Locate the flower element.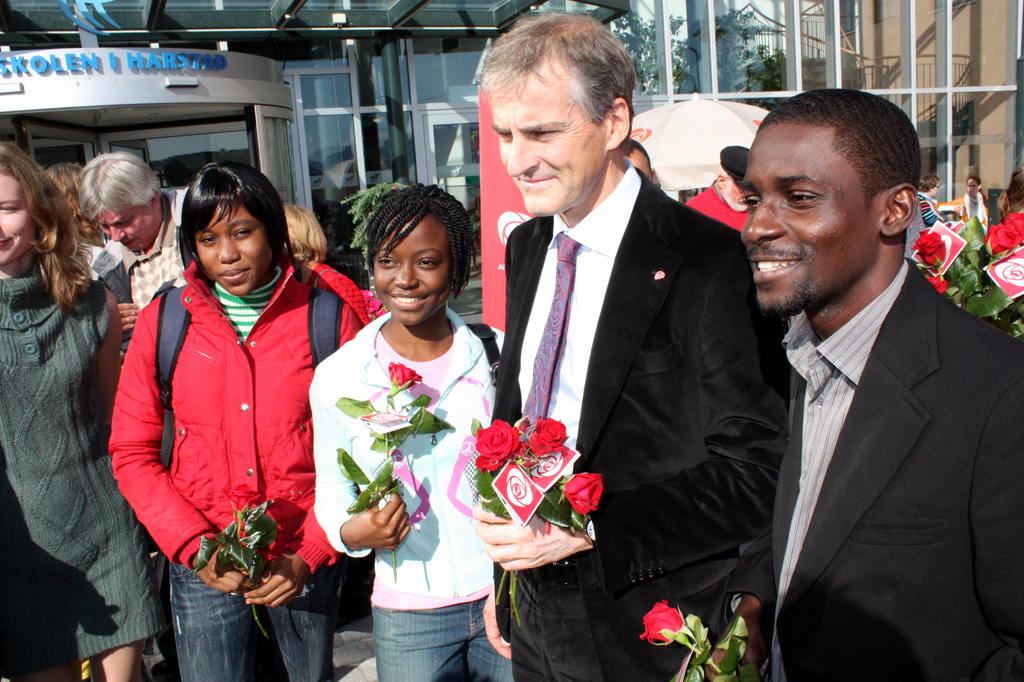
Element bbox: left=563, top=469, right=604, bottom=518.
